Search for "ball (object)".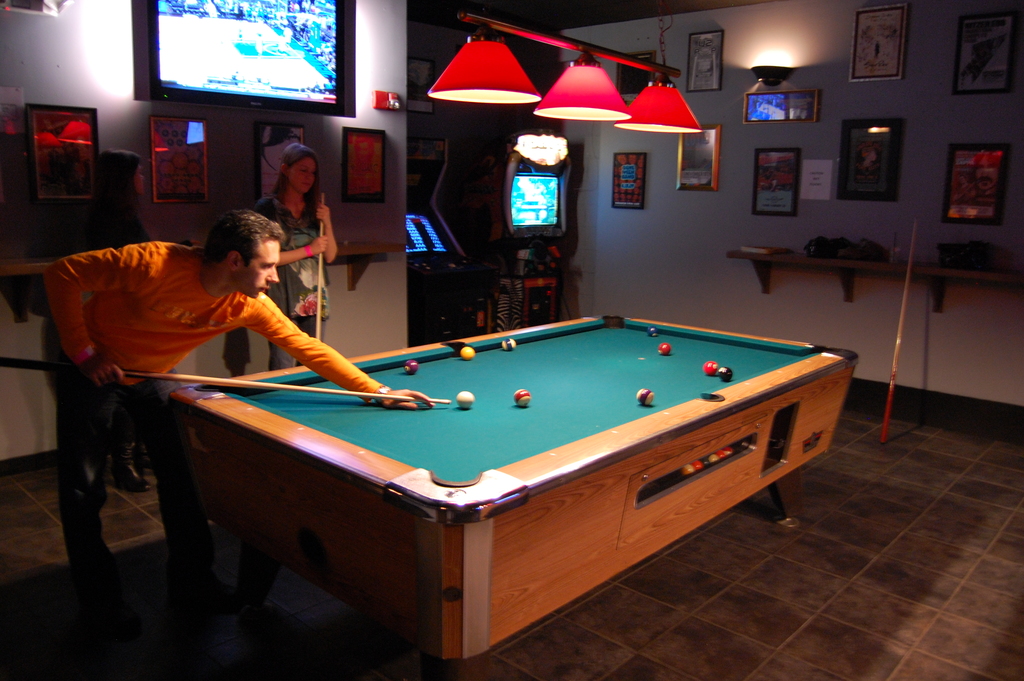
Found at 504/340/518/350.
